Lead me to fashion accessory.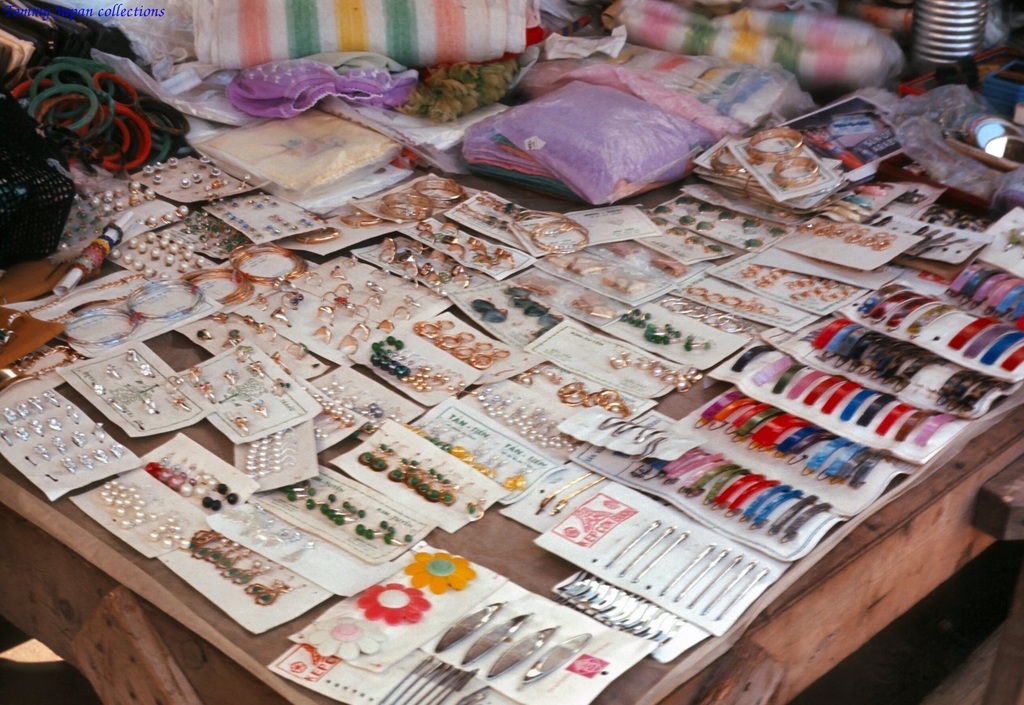
Lead to <box>140,360,158,379</box>.
